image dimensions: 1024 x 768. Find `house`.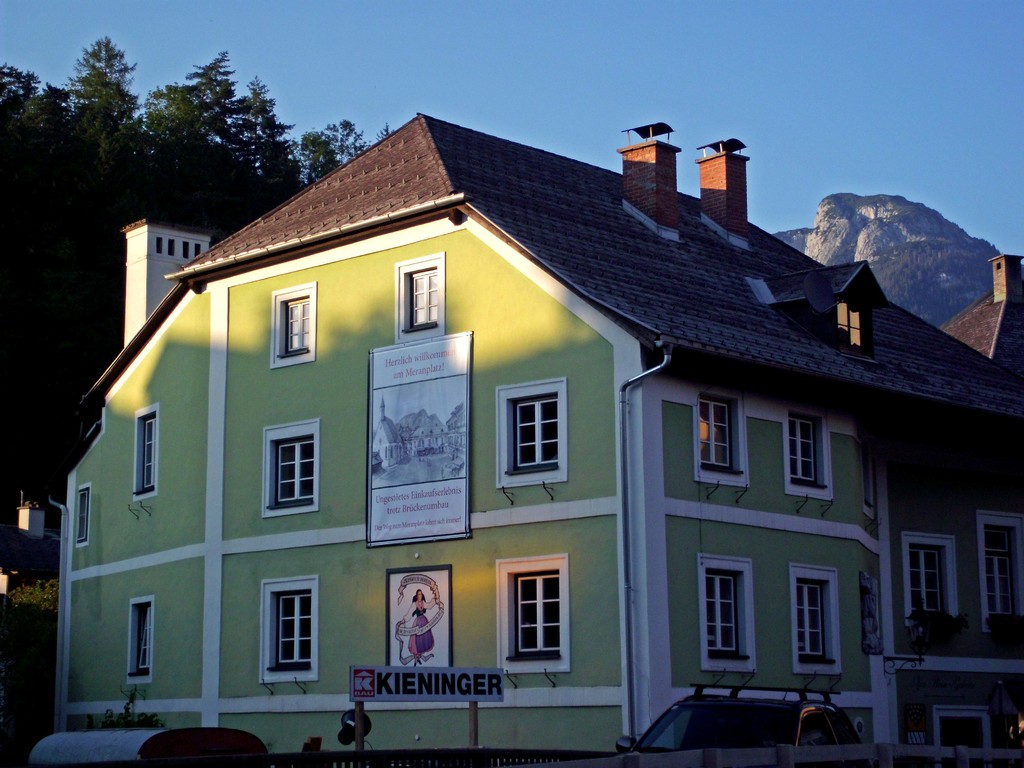
x1=932 y1=248 x2=1023 y2=368.
